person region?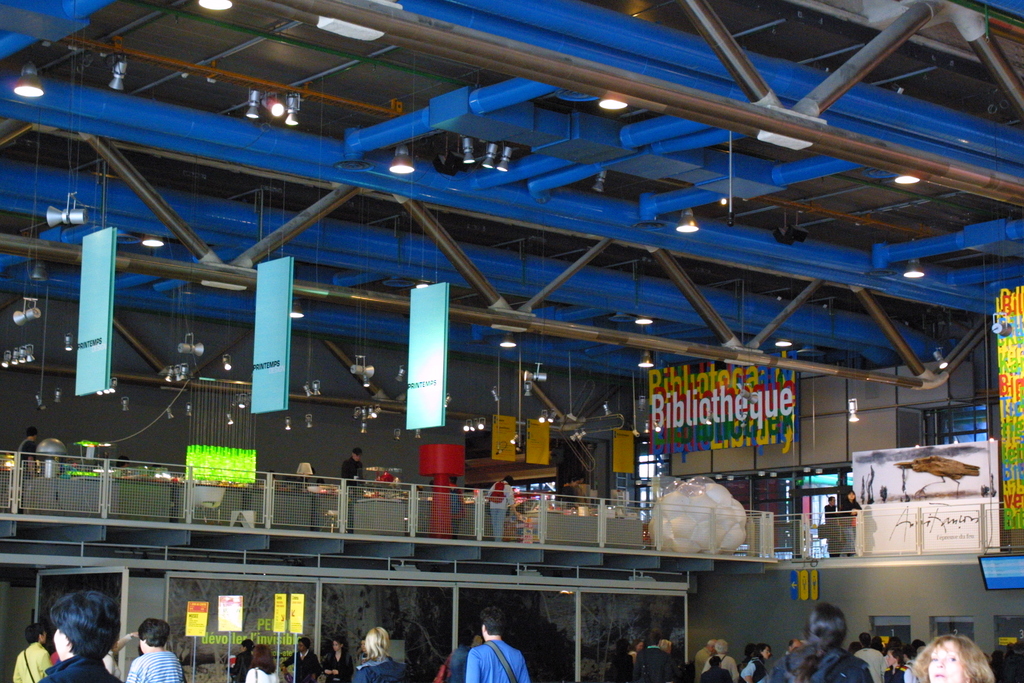
left=20, top=427, right=40, bottom=477
